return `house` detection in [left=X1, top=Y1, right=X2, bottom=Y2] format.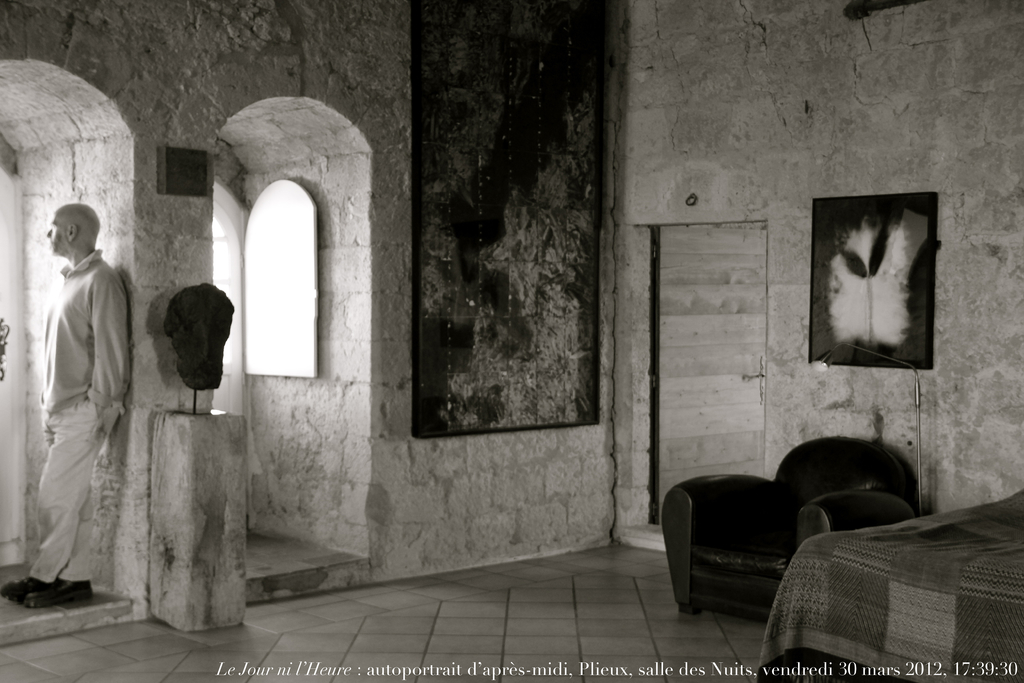
[left=0, top=0, right=1023, bottom=682].
